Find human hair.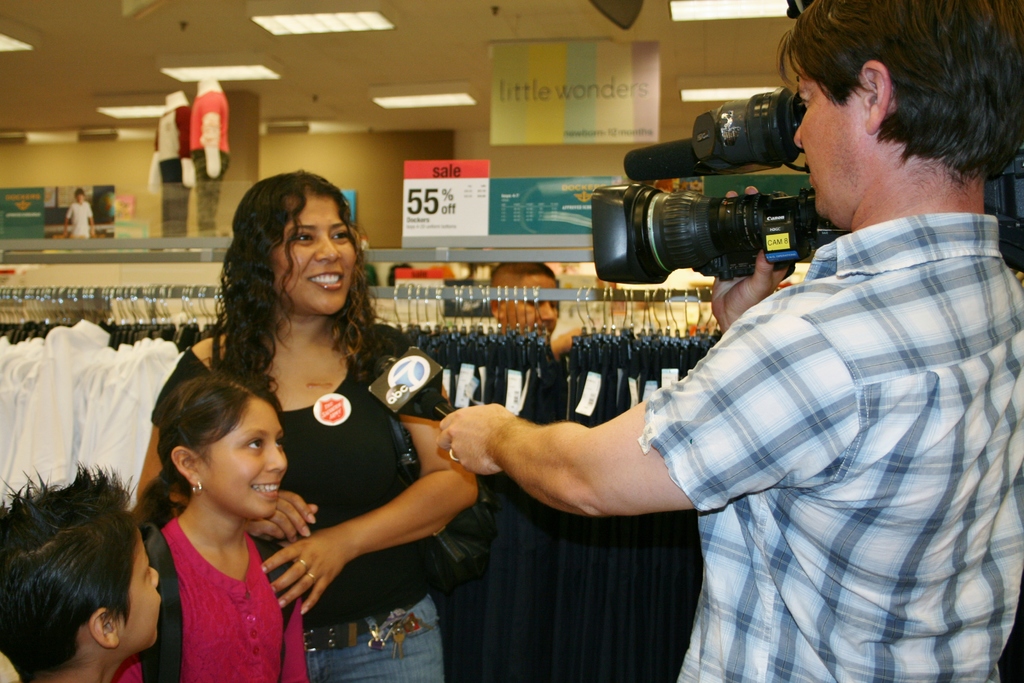
[left=204, top=168, right=395, bottom=399].
